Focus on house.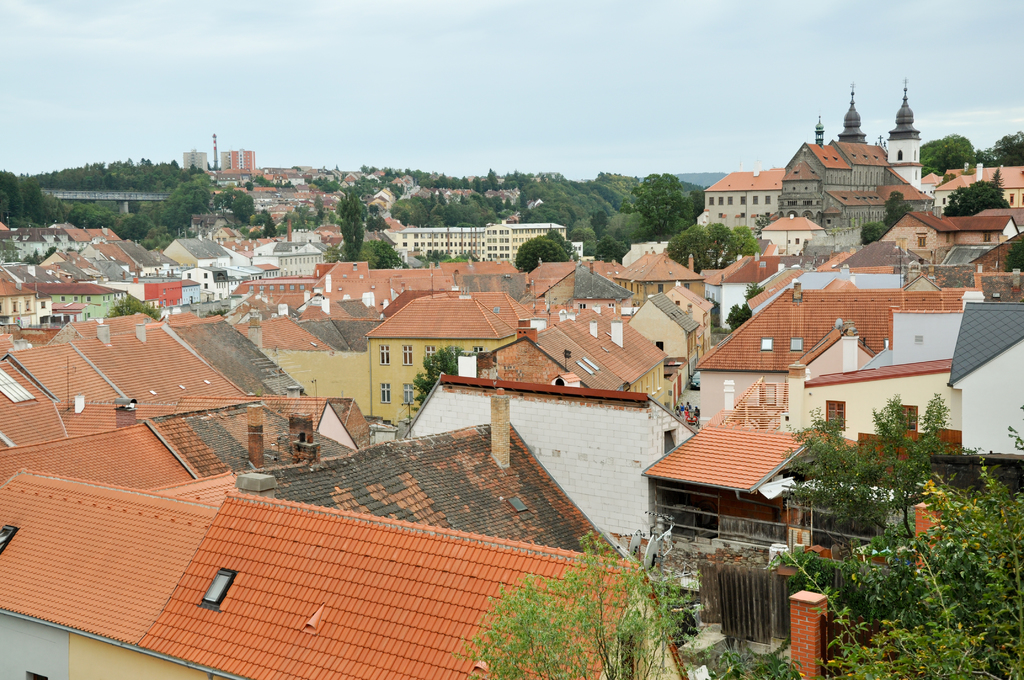
Focused at box=[363, 287, 438, 427].
